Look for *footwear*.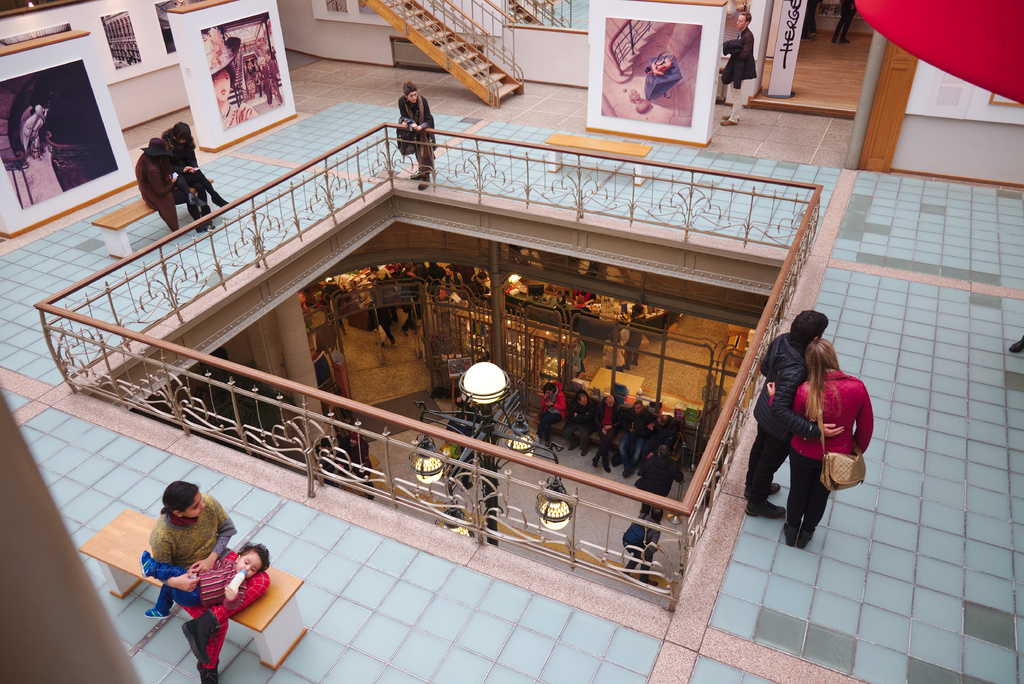
Found: <bbox>378, 341, 385, 346</bbox>.
